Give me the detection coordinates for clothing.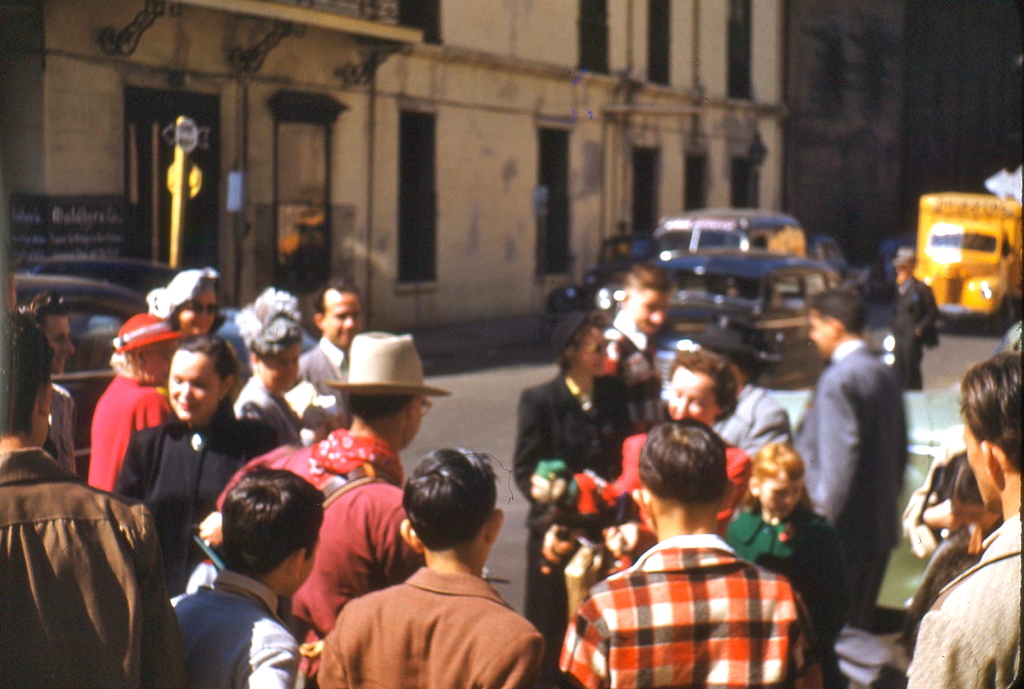
{"left": 796, "top": 341, "right": 913, "bottom": 615}.
